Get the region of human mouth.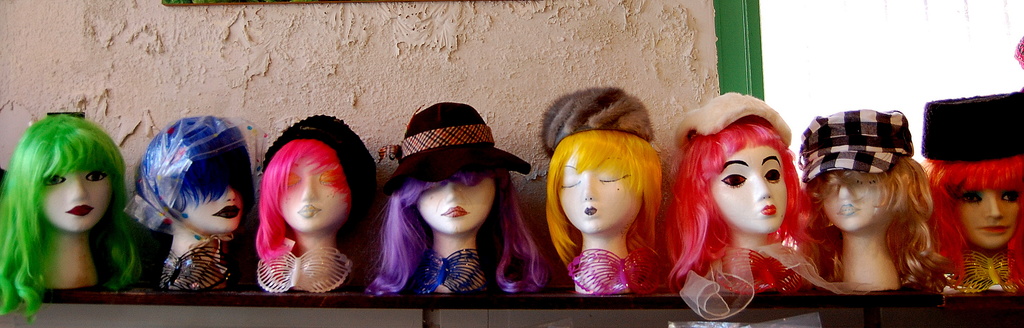
BBox(760, 202, 776, 221).
